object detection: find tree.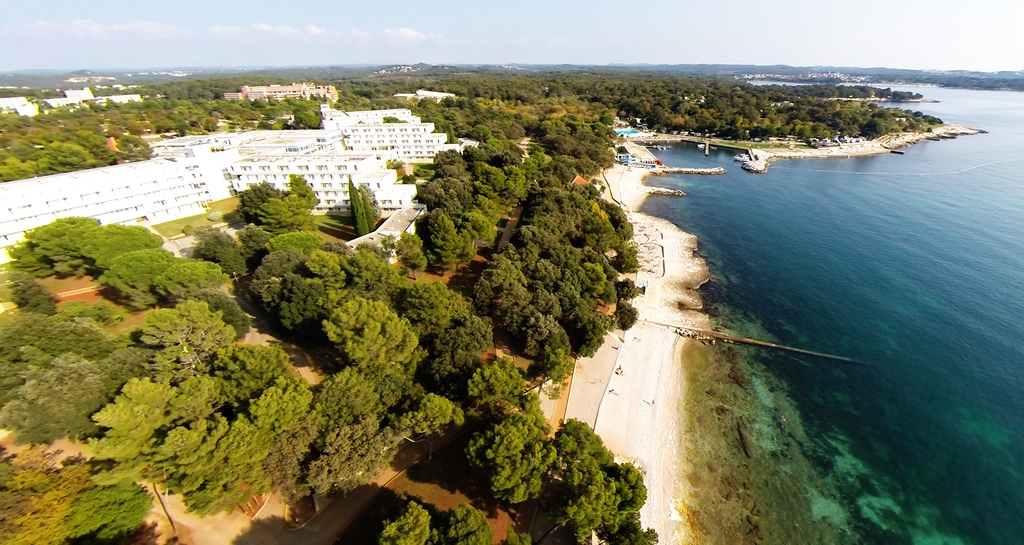
{"x1": 140, "y1": 387, "x2": 230, "y2": 477}.
